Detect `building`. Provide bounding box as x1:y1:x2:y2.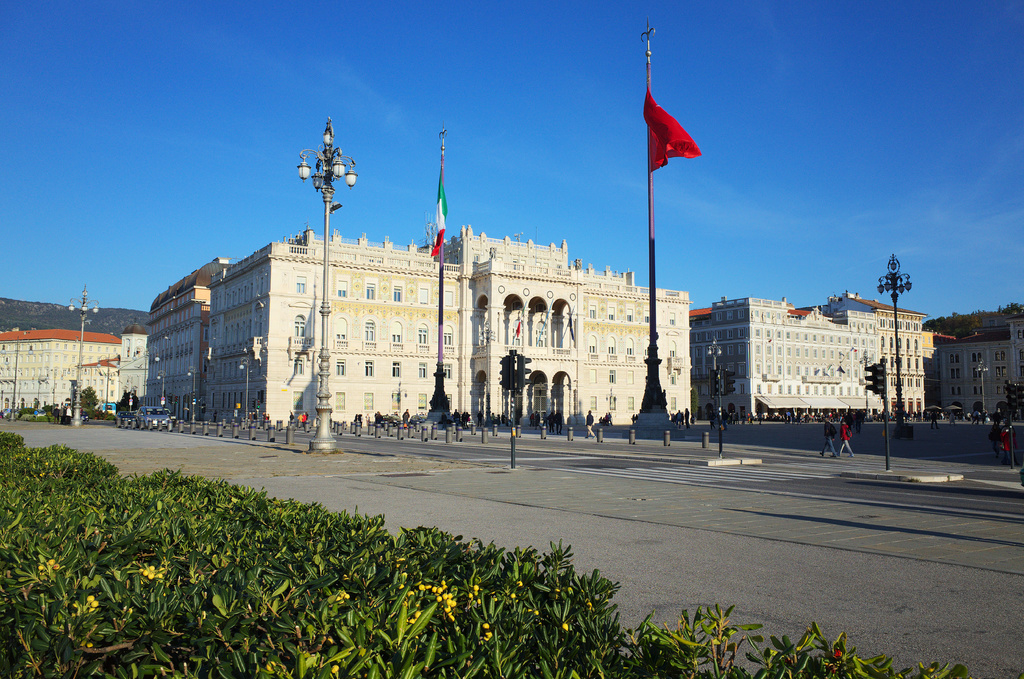
0:327:124:413.
